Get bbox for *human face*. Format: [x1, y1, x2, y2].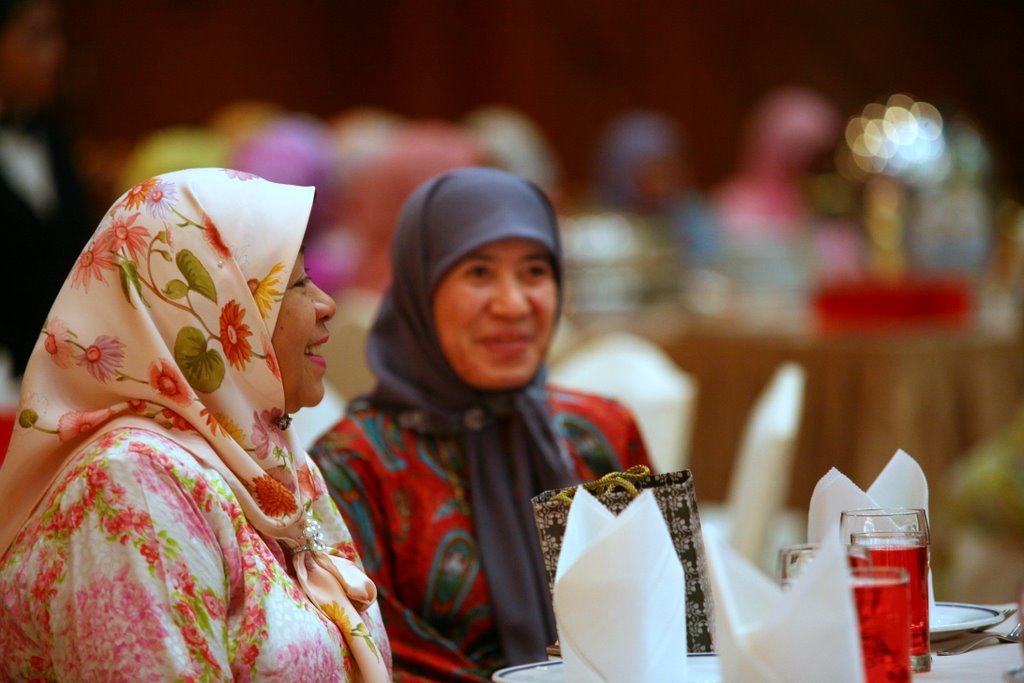
[269, 244, 336, 408].
